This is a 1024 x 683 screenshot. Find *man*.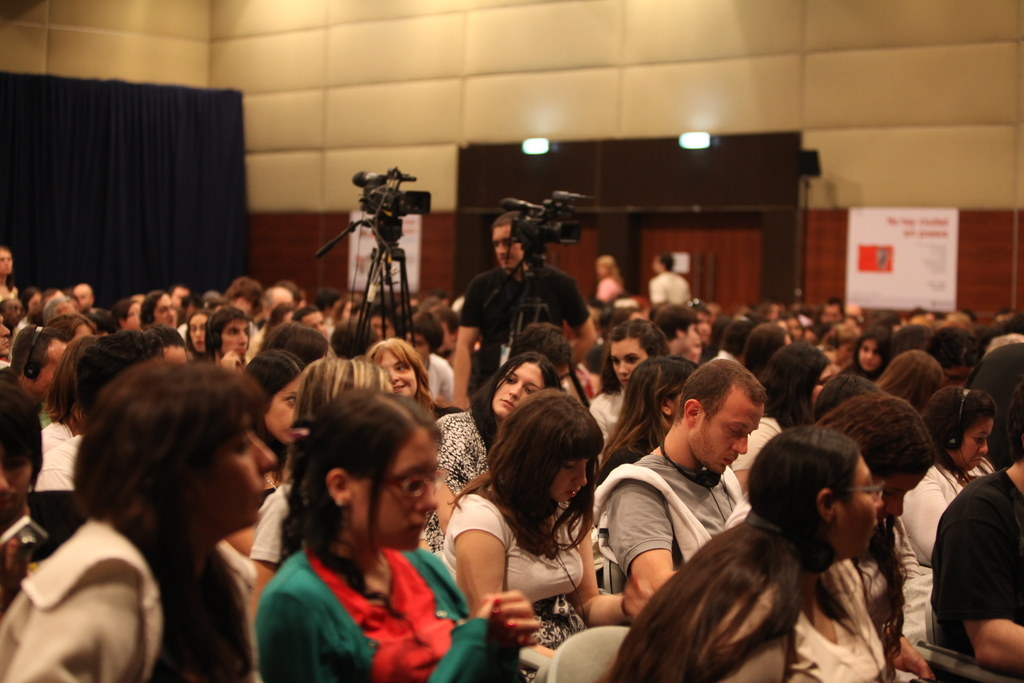
Bounding box: BBox(451, 211, 595, 408).
